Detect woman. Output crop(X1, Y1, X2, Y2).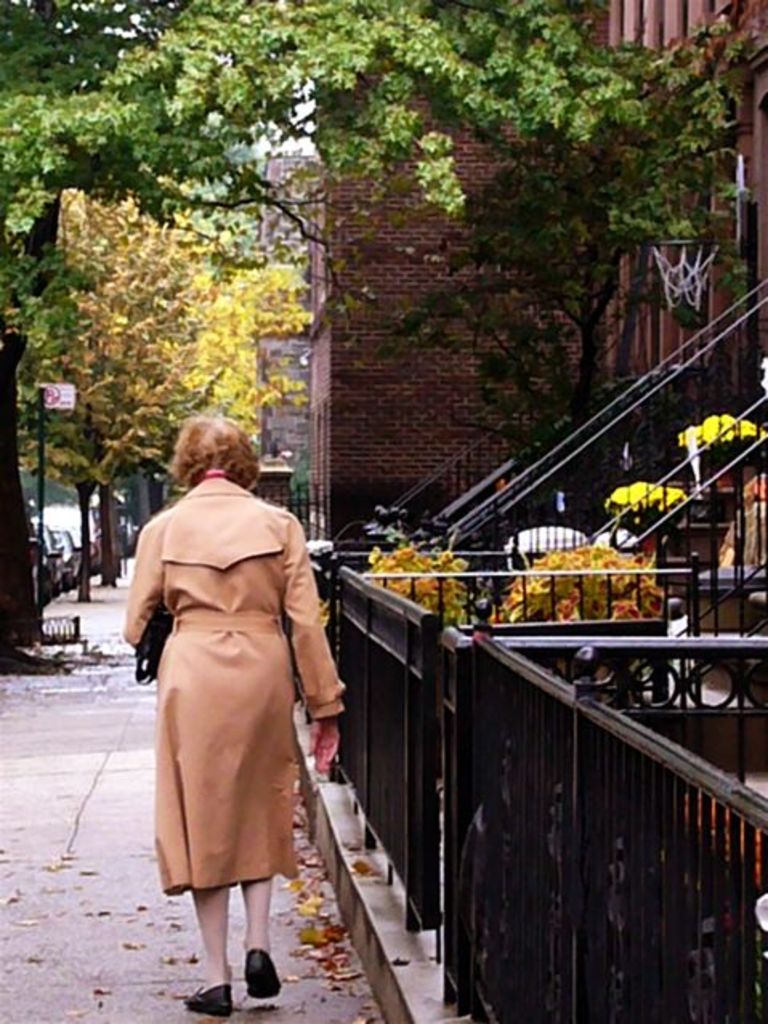
crop(131, 450, 337, 979).
